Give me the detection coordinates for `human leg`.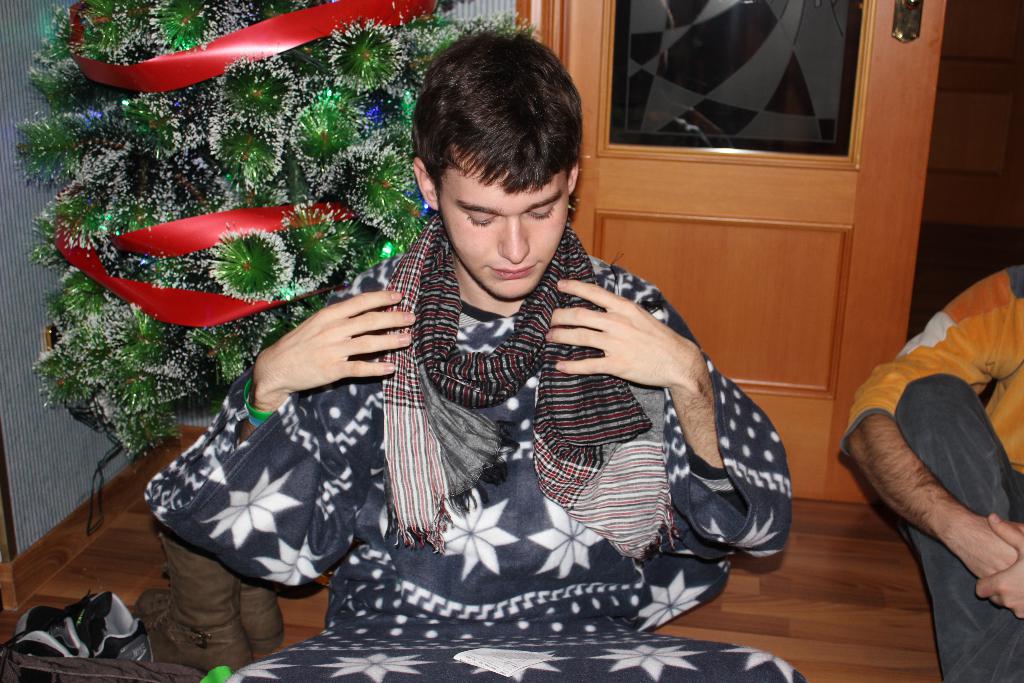
888 372 1023 682.
